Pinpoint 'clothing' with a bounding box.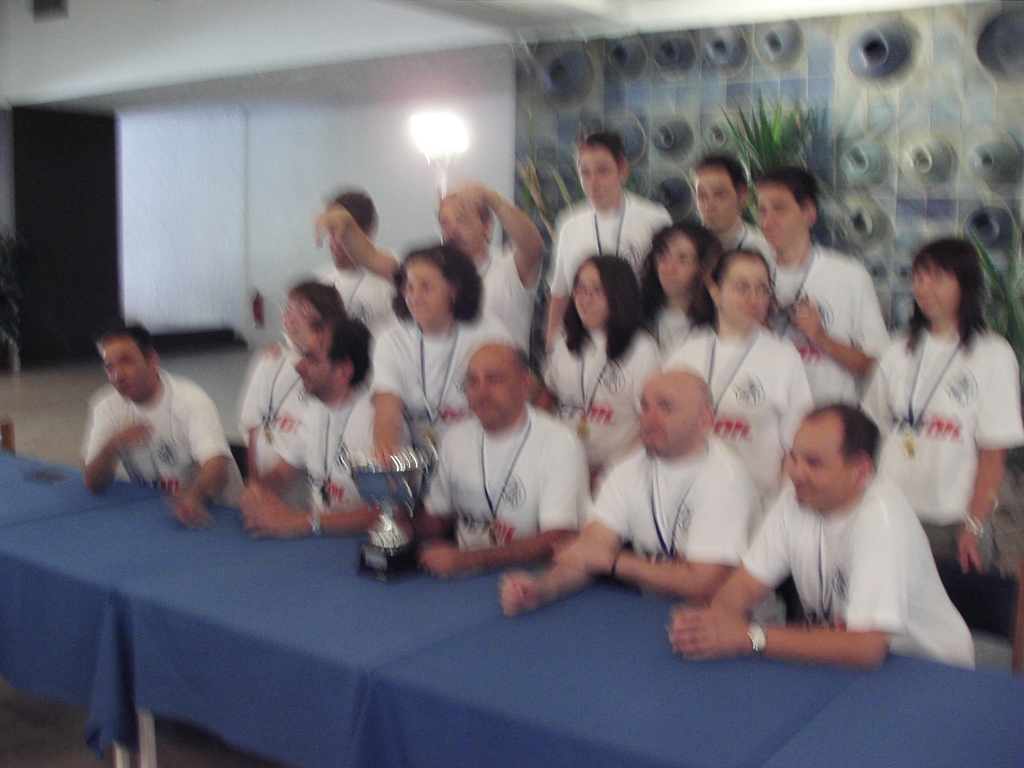
649,301,694,362.
